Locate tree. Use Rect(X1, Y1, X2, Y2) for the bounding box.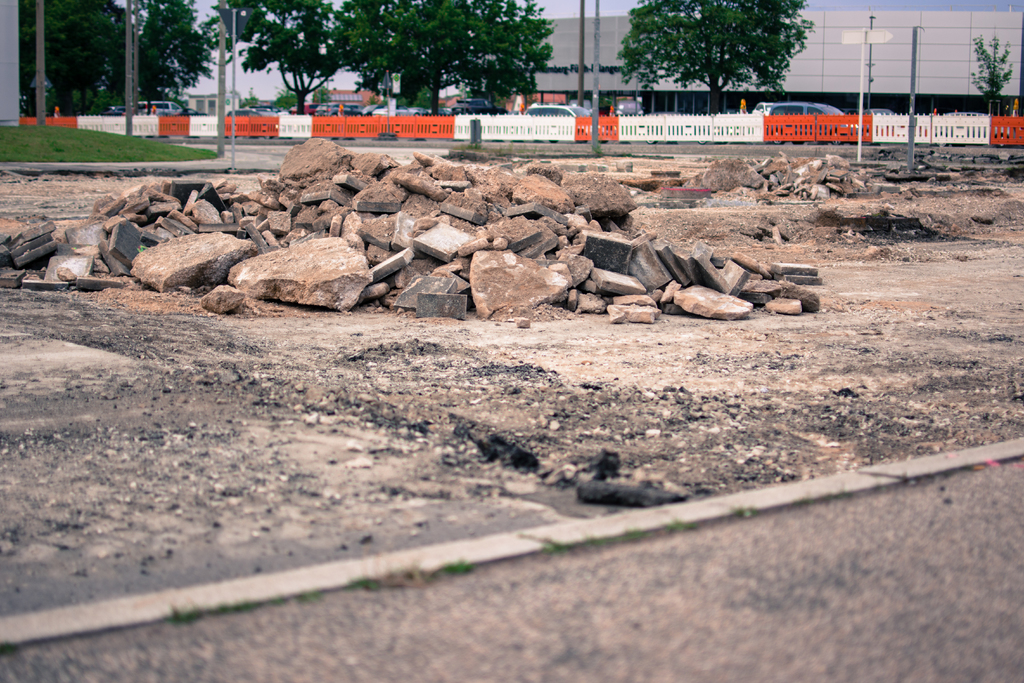
Rect(268, 84, 300, 113).
